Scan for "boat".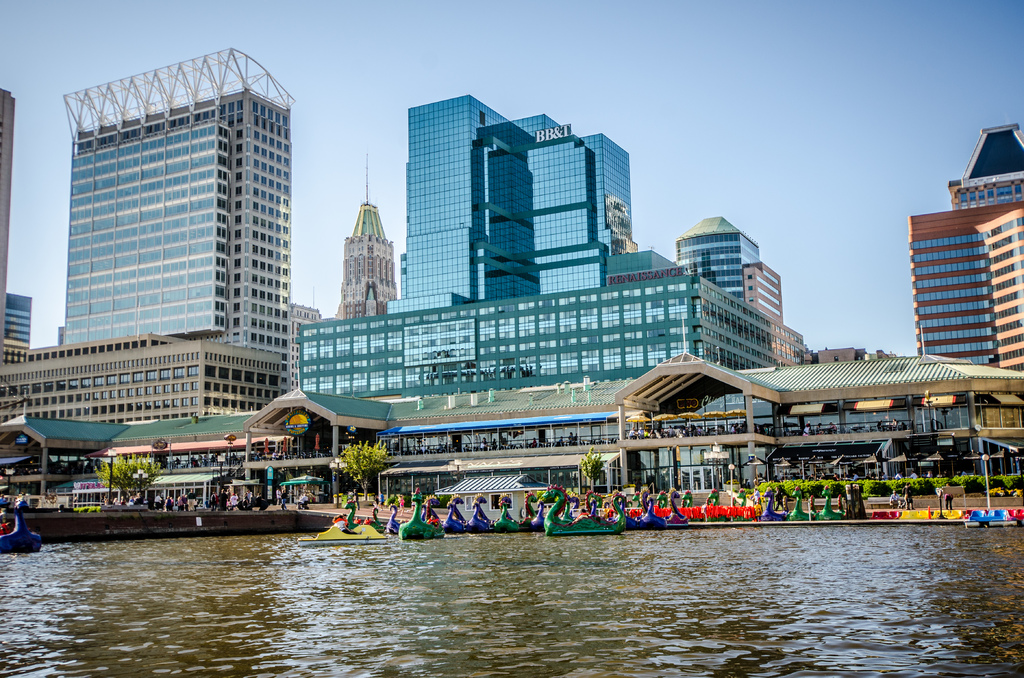
Scan result: rect(0, 494, 45, 554).
